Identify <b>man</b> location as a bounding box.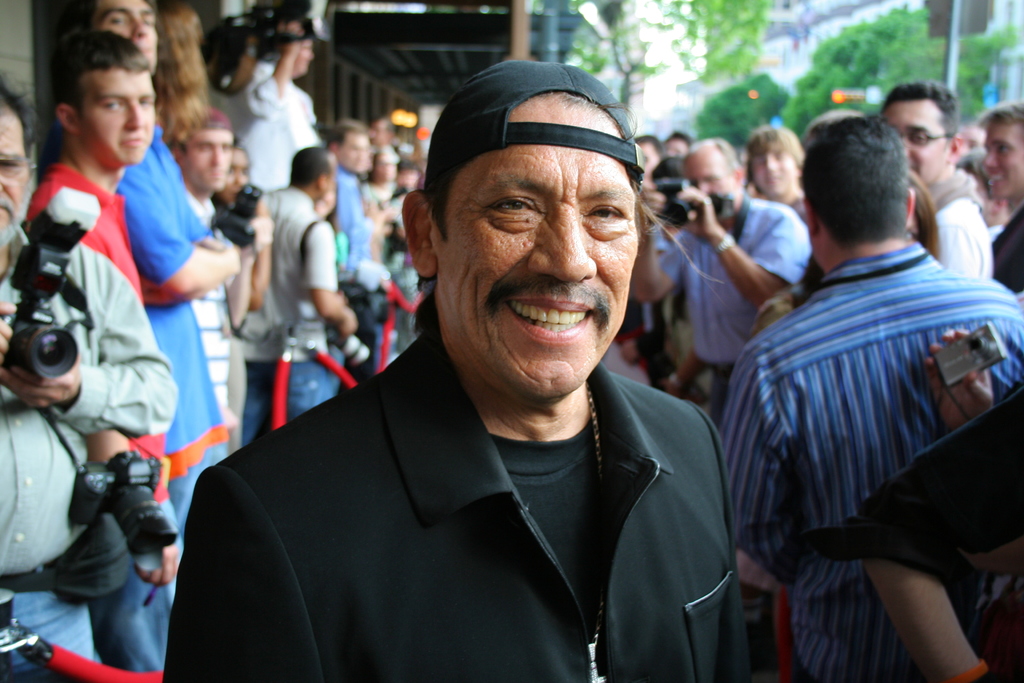
box(955, 119, 993, 157).
